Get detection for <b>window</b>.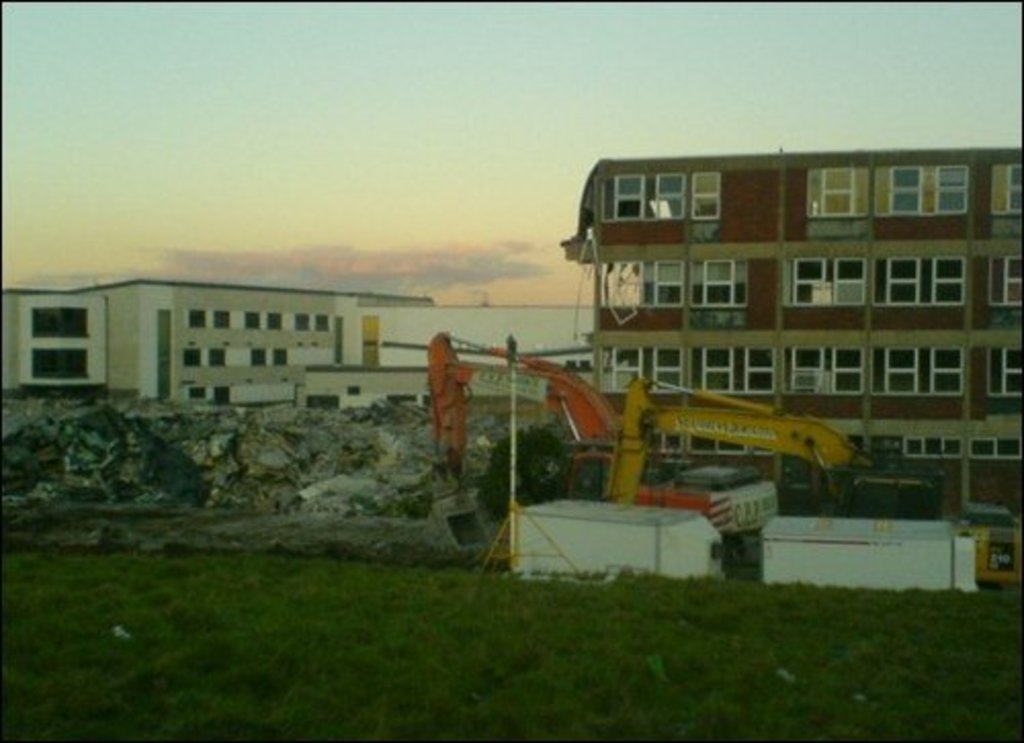
Detection: (215,309,223,323).
